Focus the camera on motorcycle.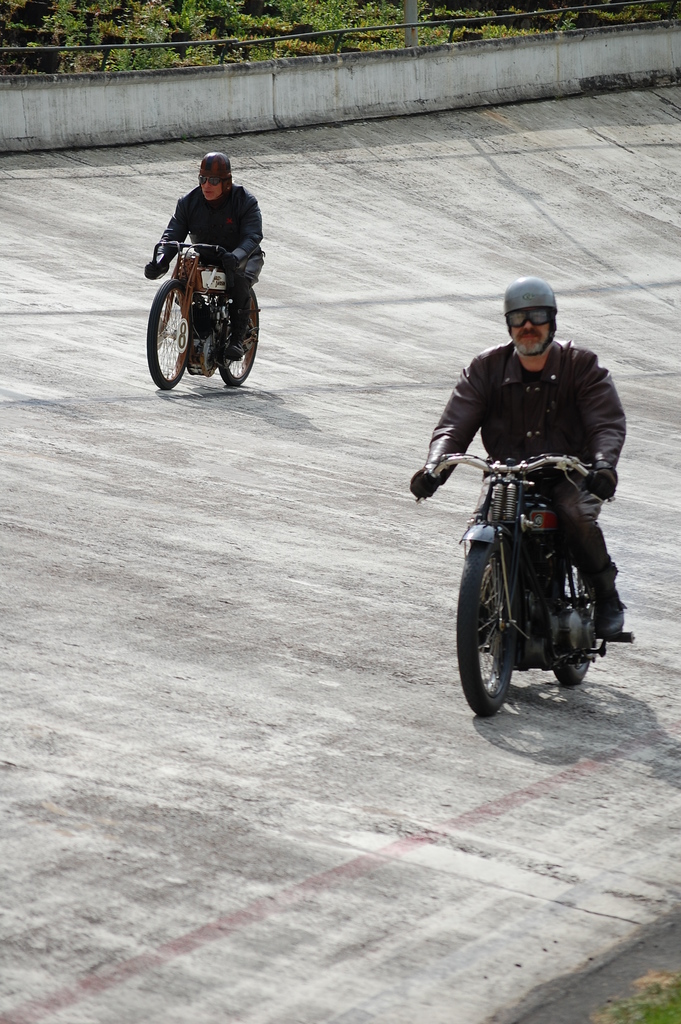
Focus region: <bbox>418, 456, 632, 717</bbox>.
